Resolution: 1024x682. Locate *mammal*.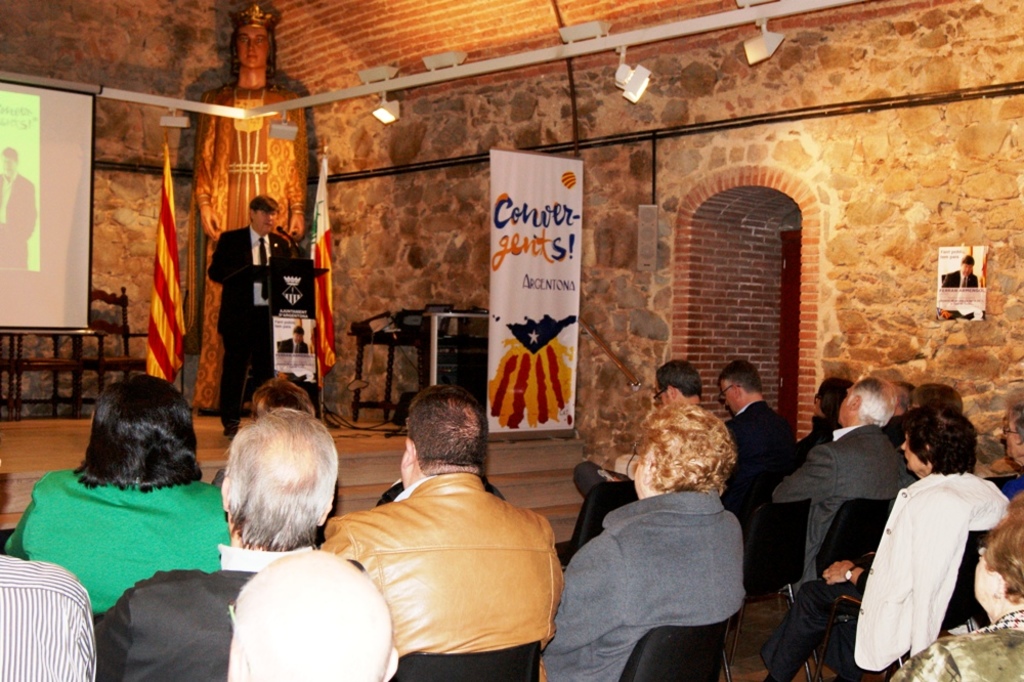
<box>750,407,1011,681</box>.
